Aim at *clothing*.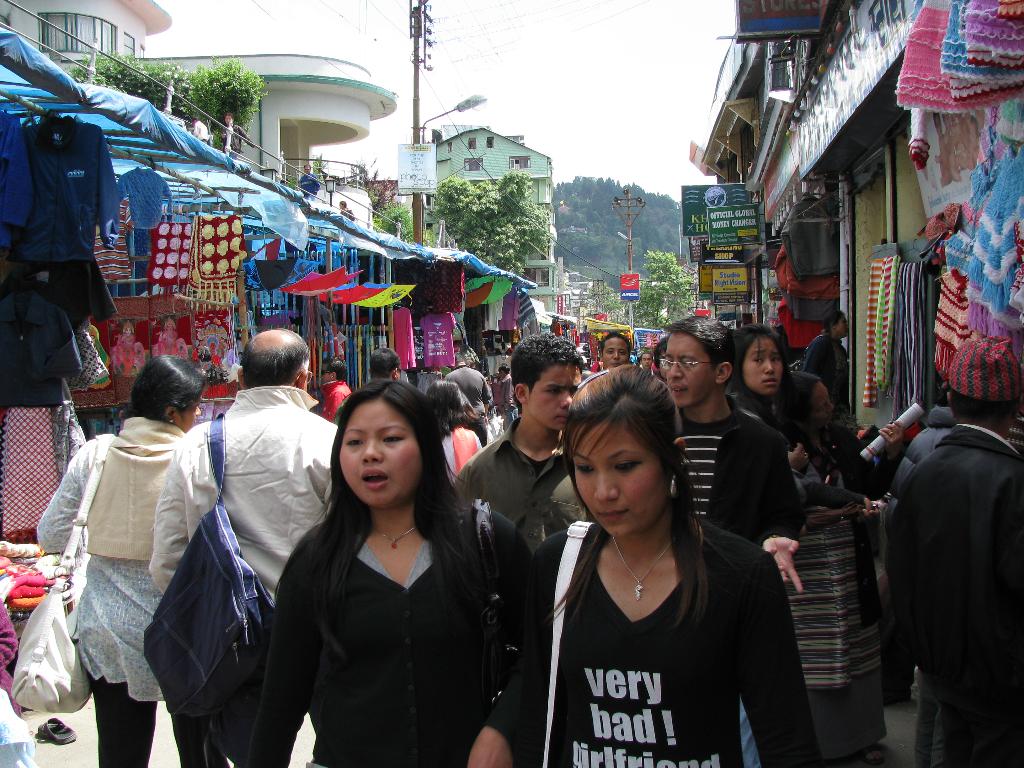
Aimed at box=[1, 283, 87, 410].
